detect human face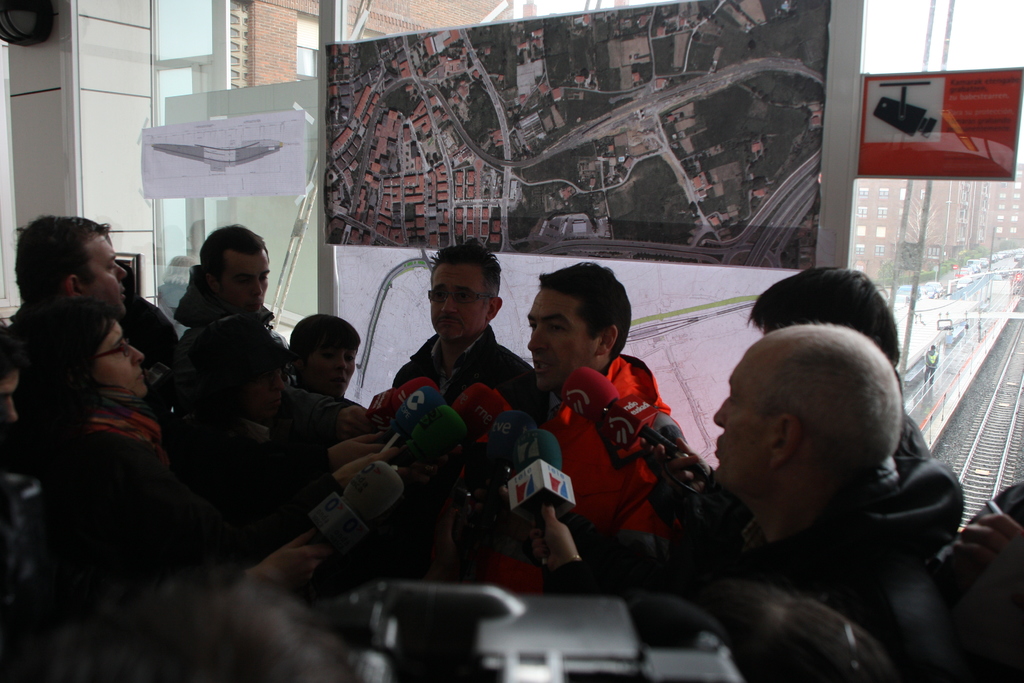
region(101, 297, 161, 404)
